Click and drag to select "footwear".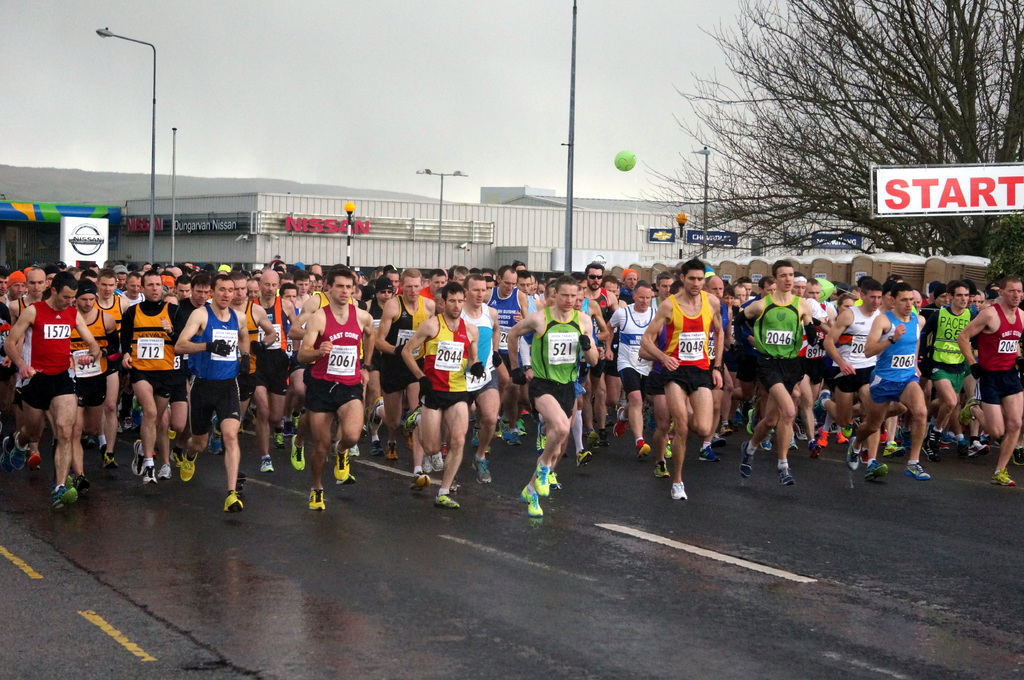
Selection: <box>349,468,355,483</box>.
